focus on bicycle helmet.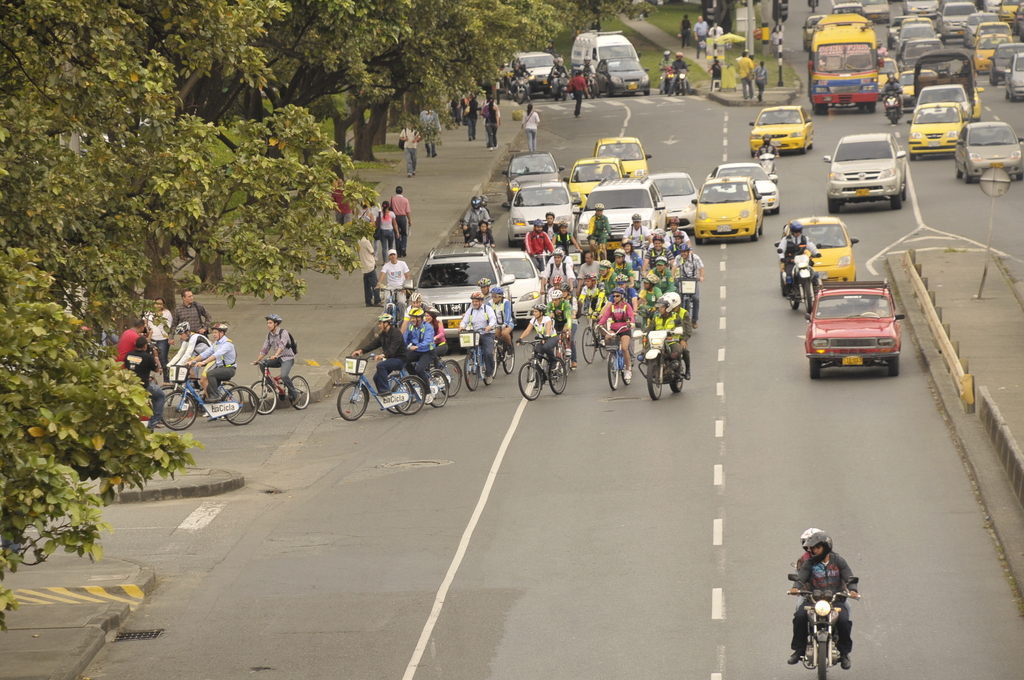
Focused at [264,314,283,330].
